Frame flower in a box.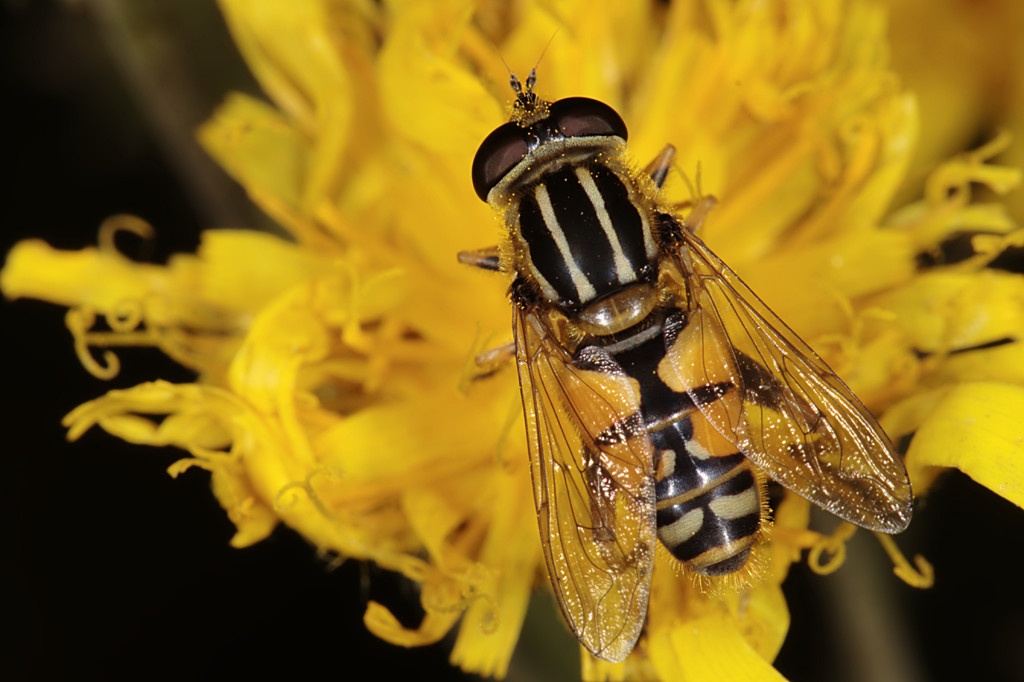
<bbox>139, 38, 890, 669</bbox>.
